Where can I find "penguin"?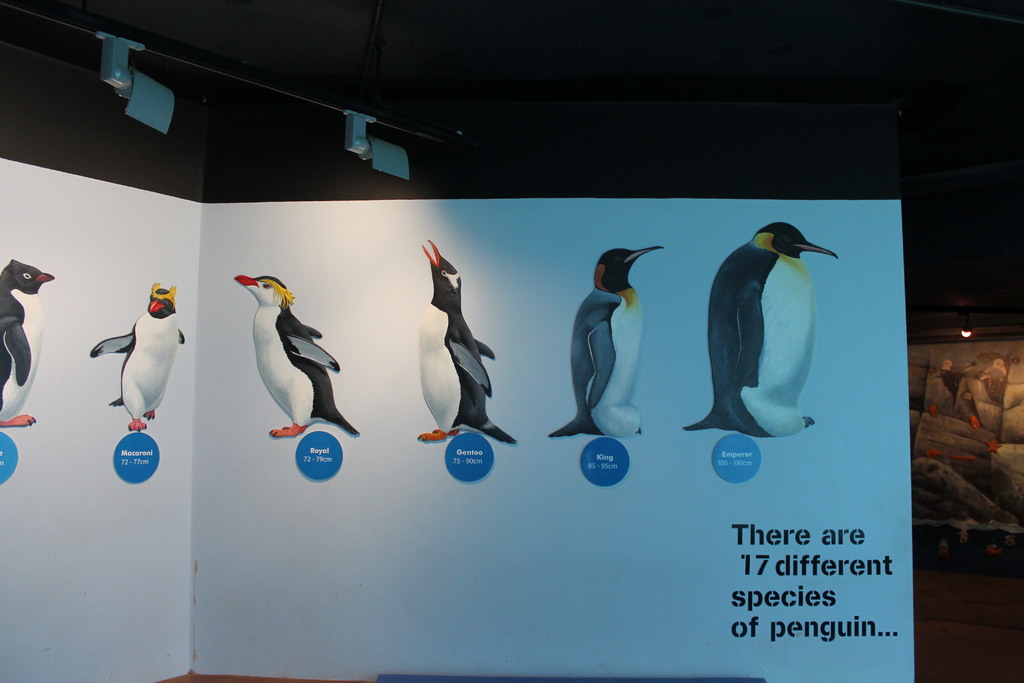
You can find it at detection(552, 240, 659, 438).
